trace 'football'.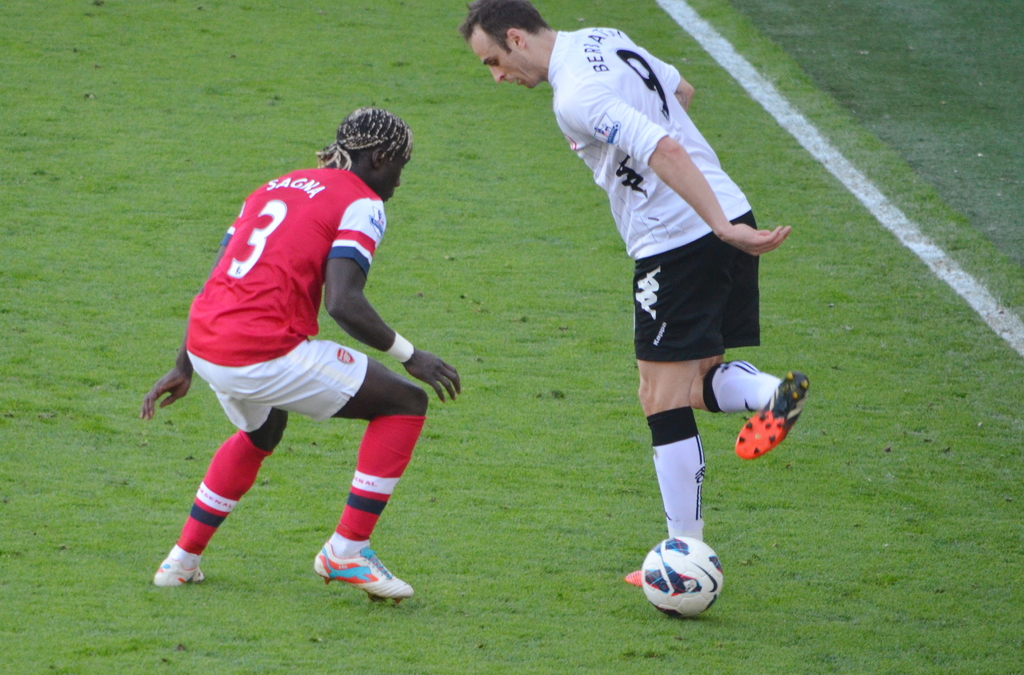
Traced to {"left": 641, "top": 534, "right": 723, "bottom": 614}.
